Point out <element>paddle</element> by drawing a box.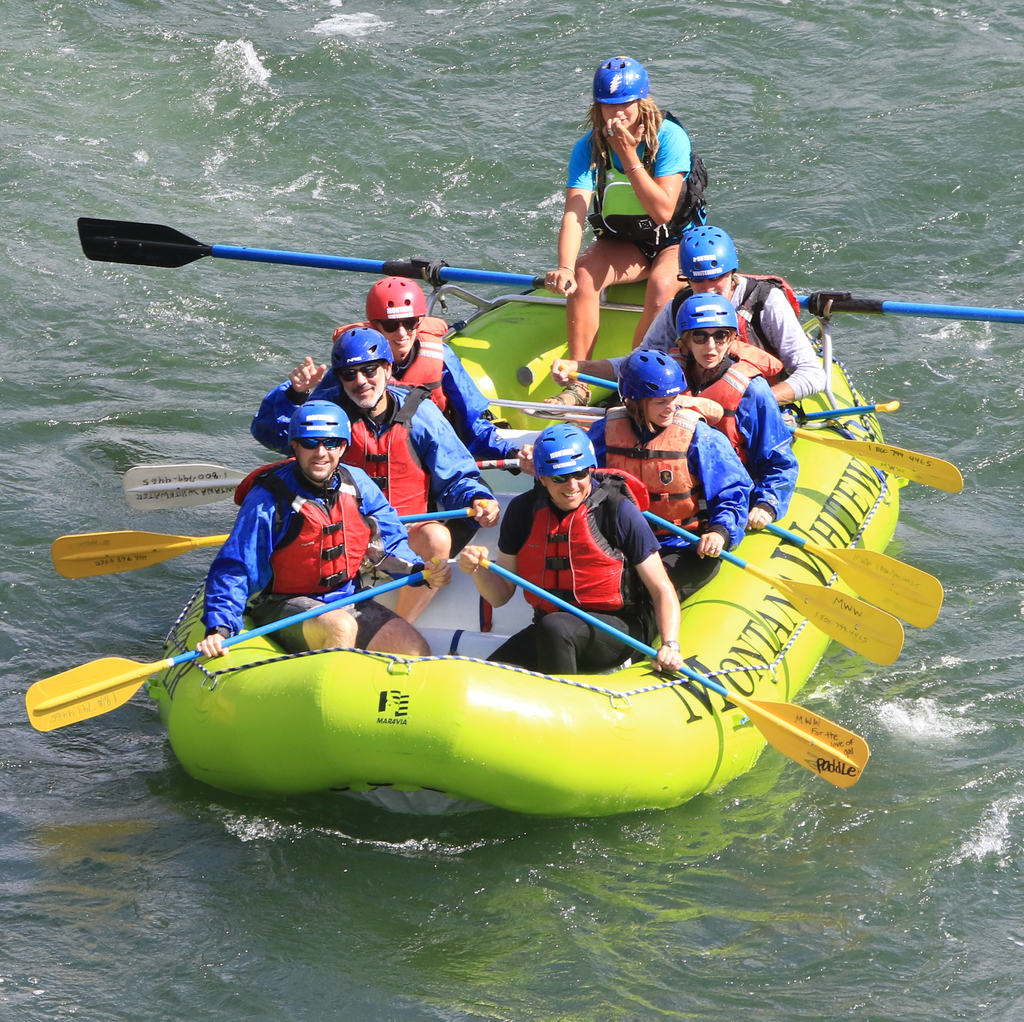
bbox(60, 218, 1023, 321).
